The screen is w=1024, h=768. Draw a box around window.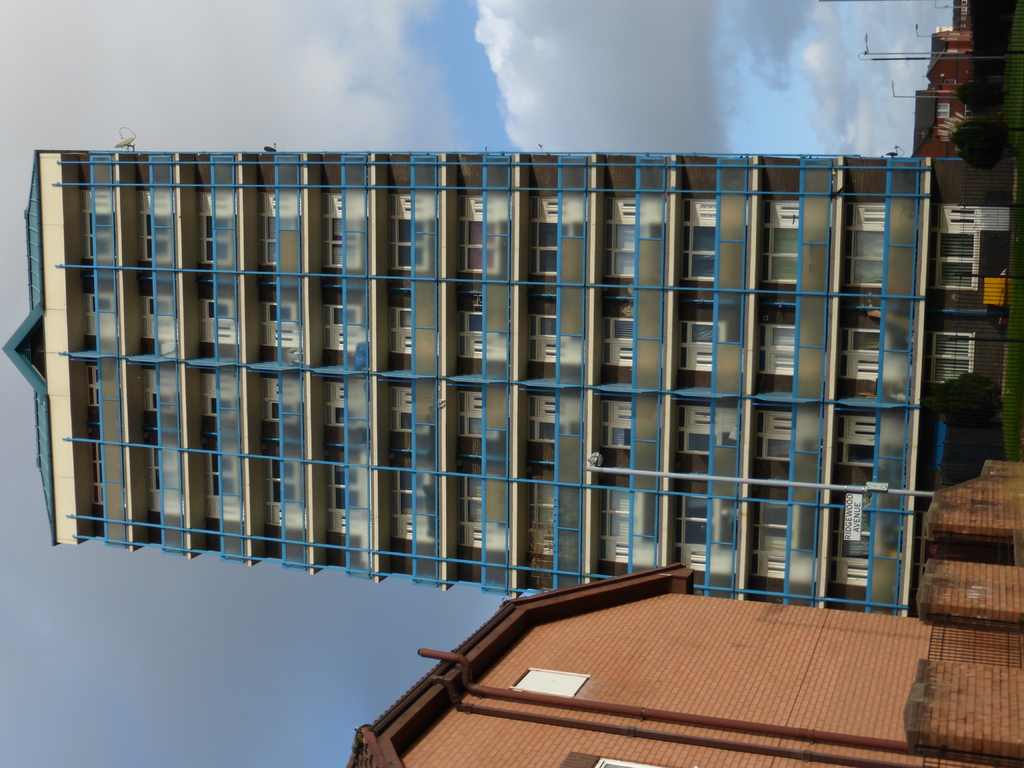
x1=531, y1=477, x2=566, y2=527.
